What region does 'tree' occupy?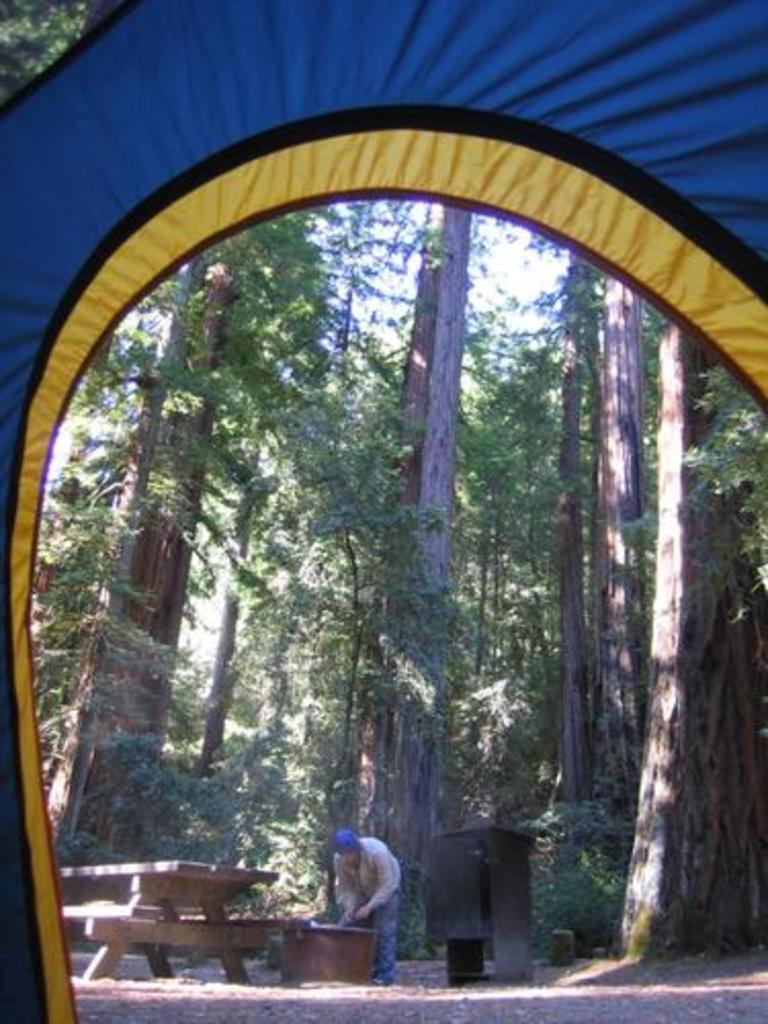
(606, 262, 643, 963).
